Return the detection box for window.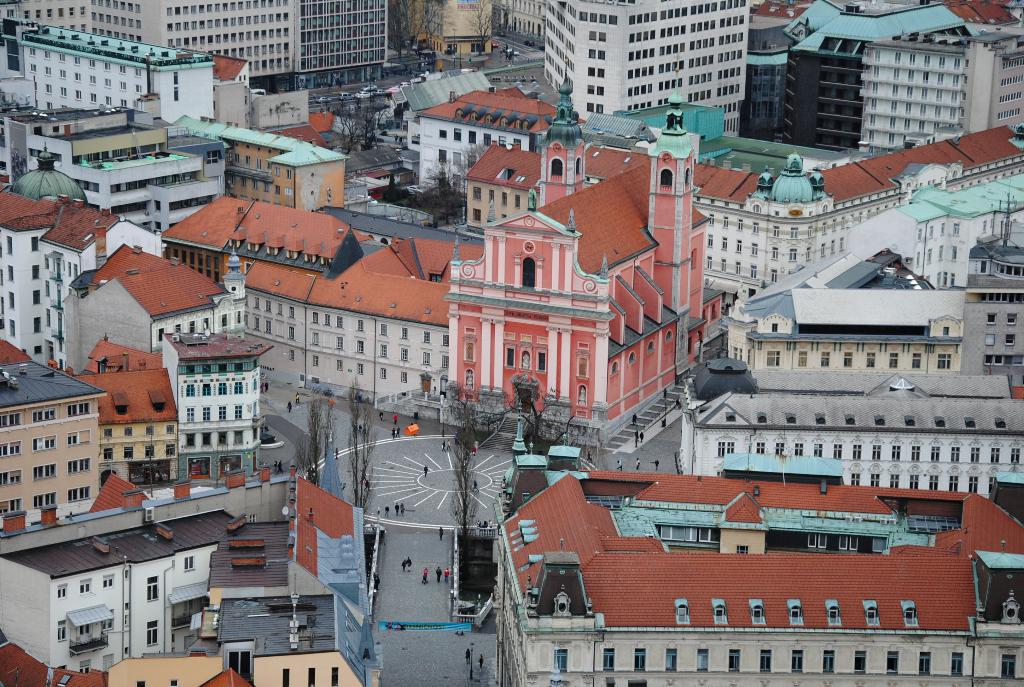
region(33, 405, 59, 422).
